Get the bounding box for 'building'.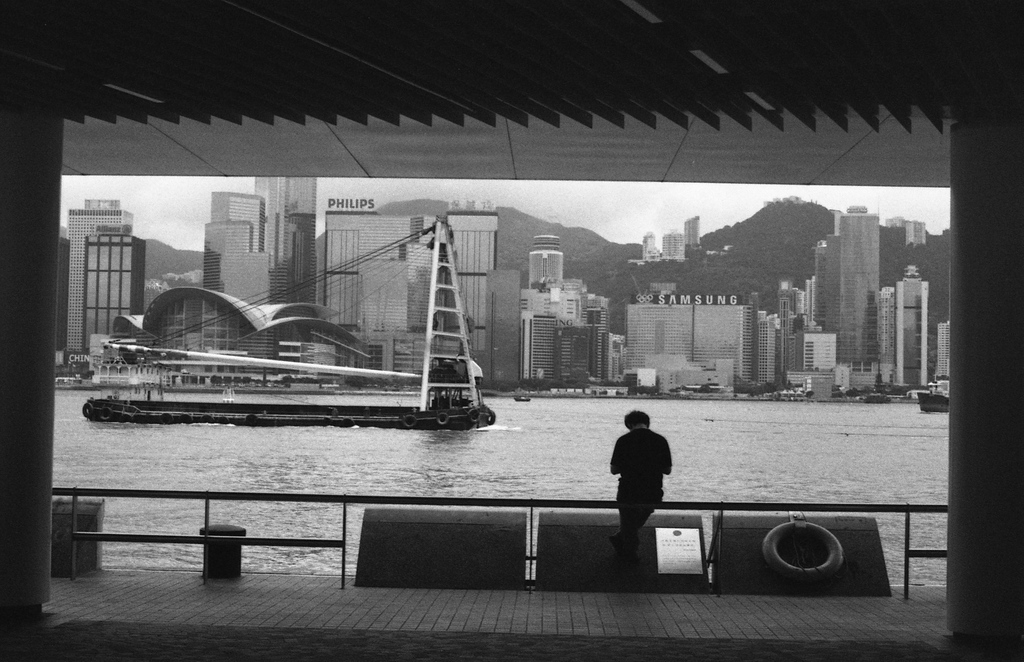
bbox=(660, 230, 684, 261).
